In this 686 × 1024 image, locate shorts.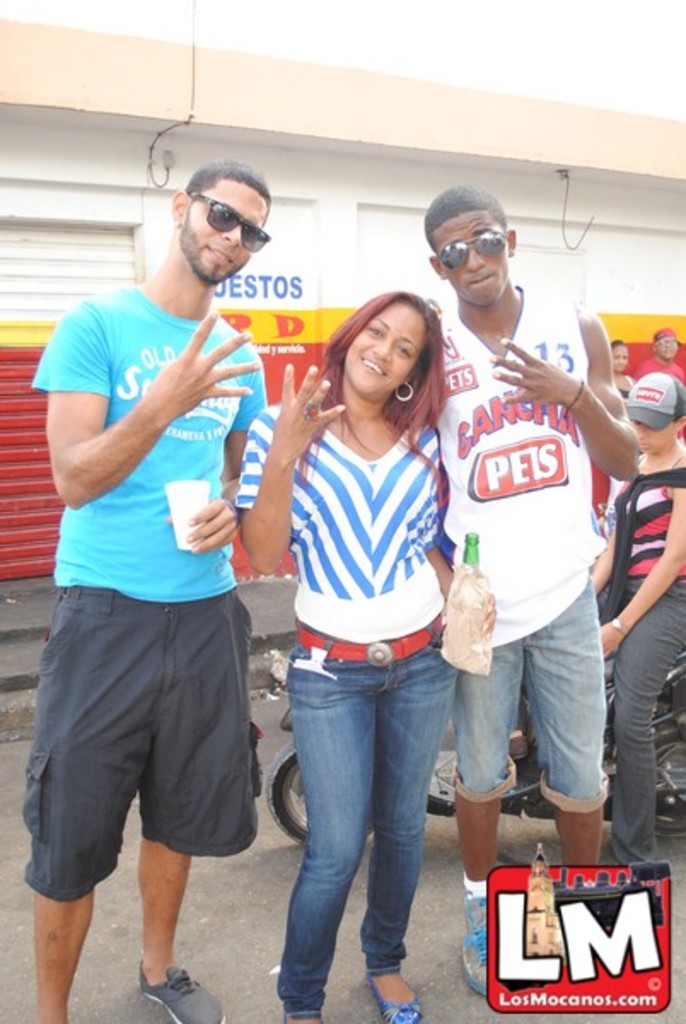
Bounding box: Rect(19, 589, 265, 906).
